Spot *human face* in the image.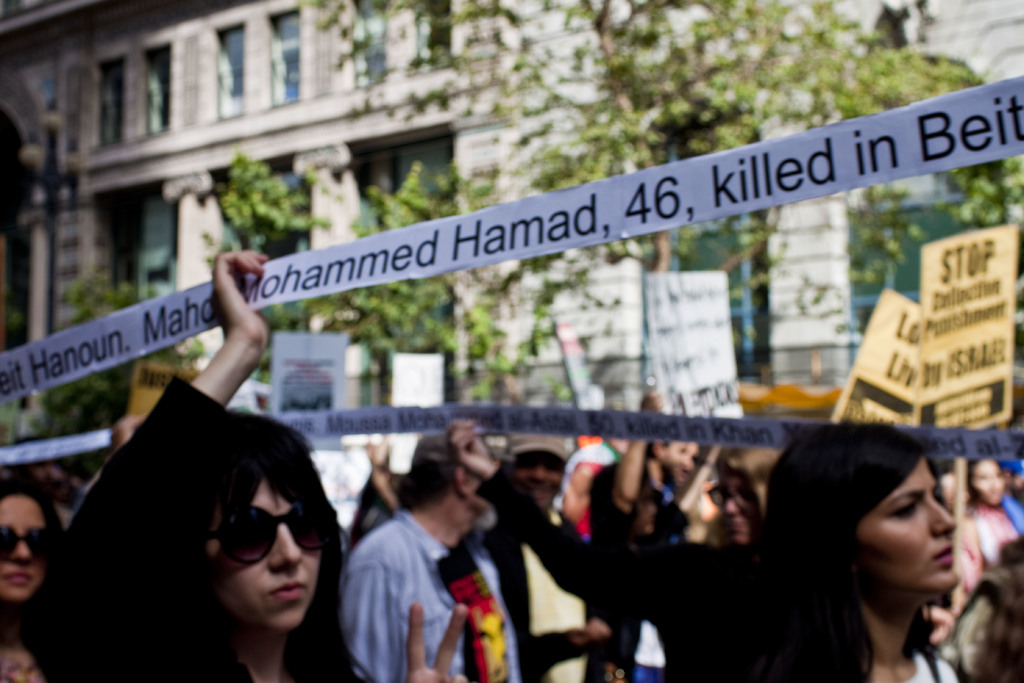
*human face* found at bbox(711, 463, 753, 546).
